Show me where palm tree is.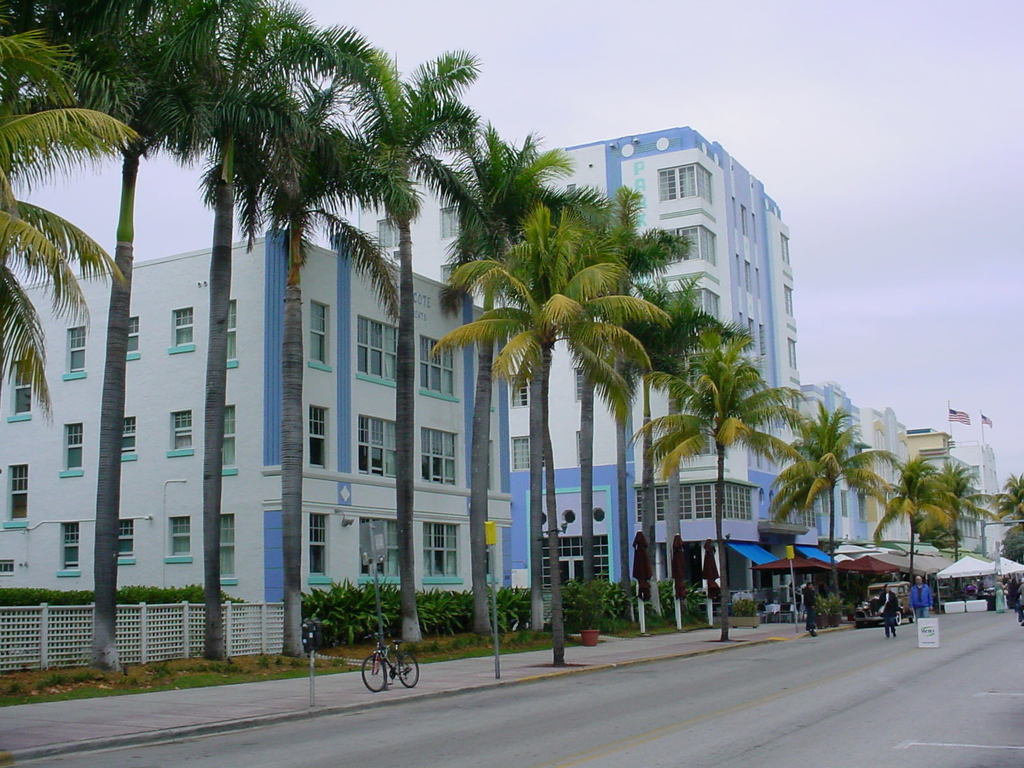
palm tree is at (left=662, top=346, right=774, bottom=597).
